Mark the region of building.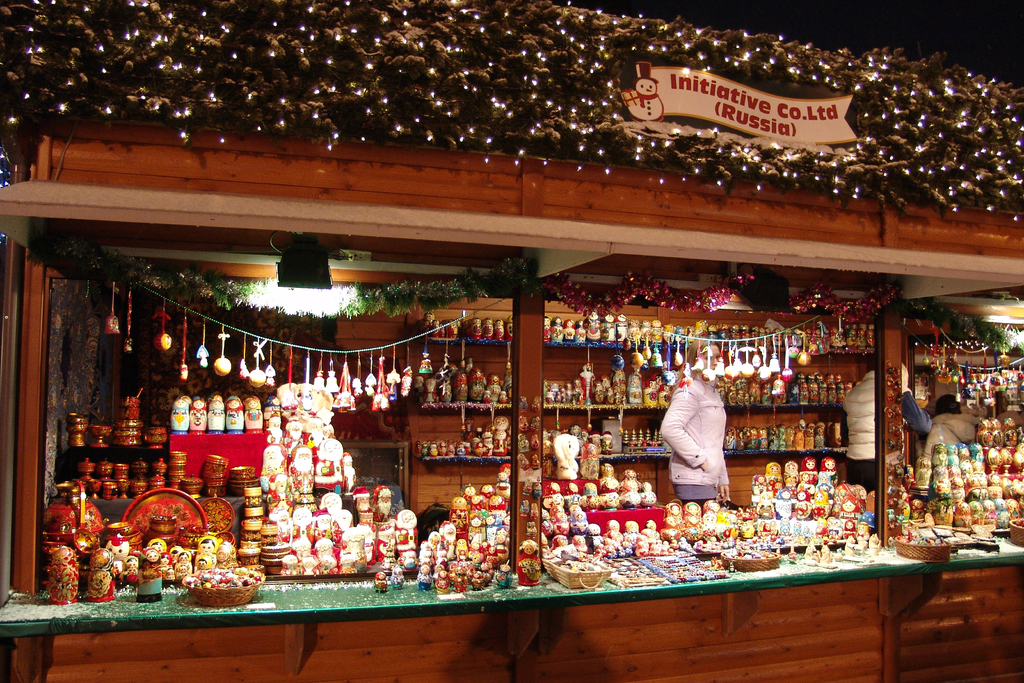
Region: box(0, 0, 1023, 682).
